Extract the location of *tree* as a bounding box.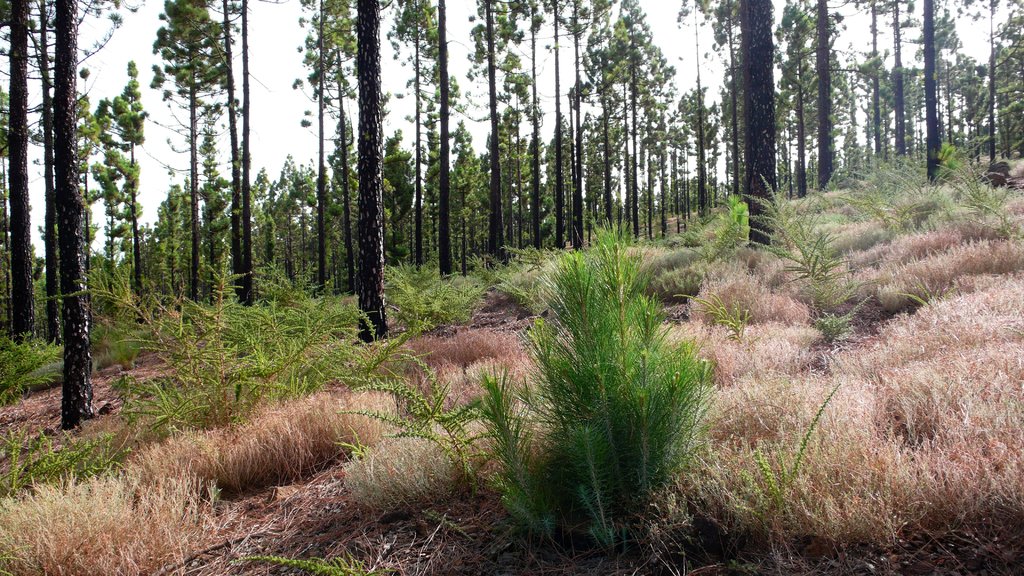
bbox(676, 72, 710, 247).
